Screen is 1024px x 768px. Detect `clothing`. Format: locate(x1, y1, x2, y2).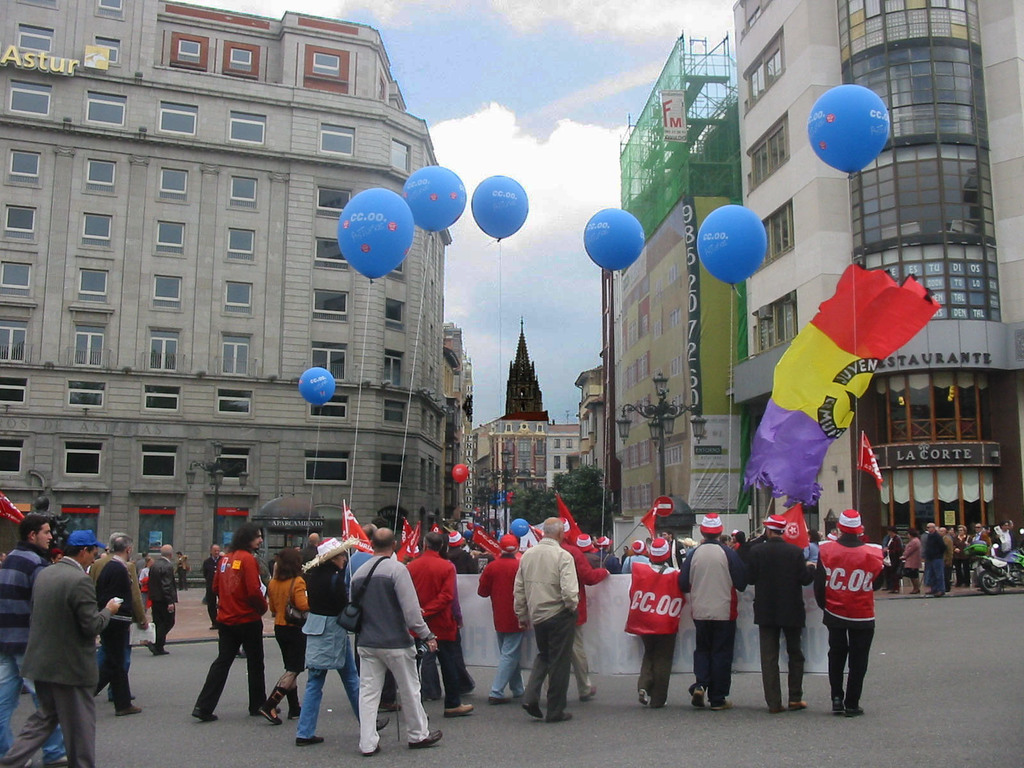
locate(289, 559, 375, 735).
